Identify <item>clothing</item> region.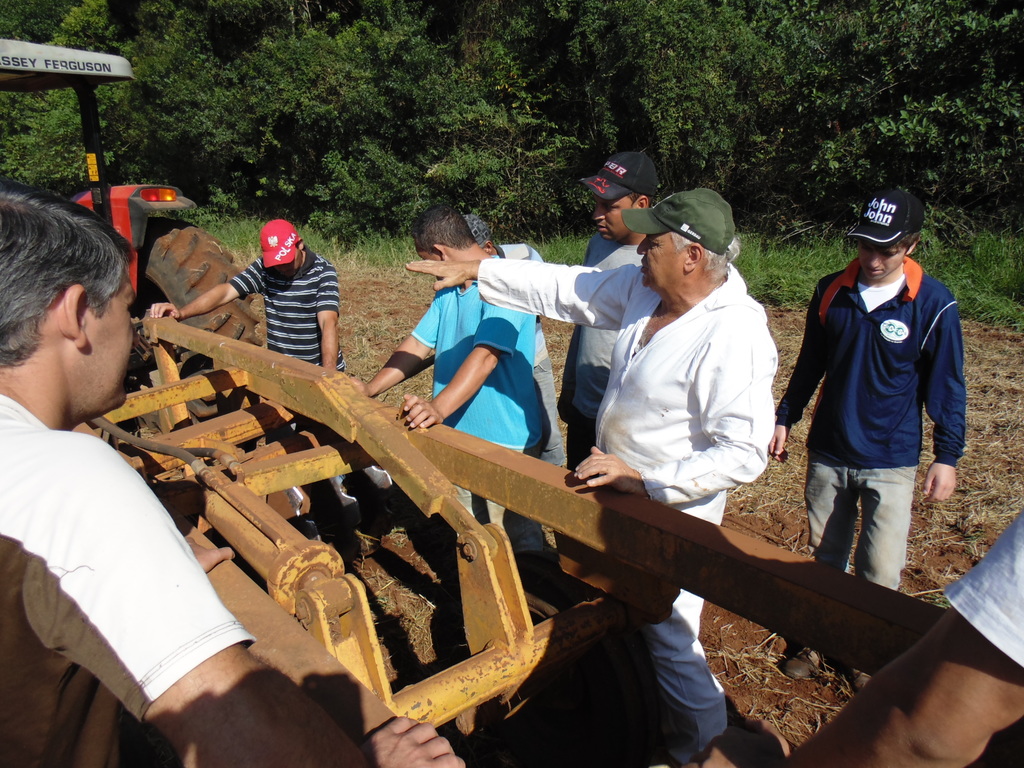
Region: locate(494, 240, 562, 470).
